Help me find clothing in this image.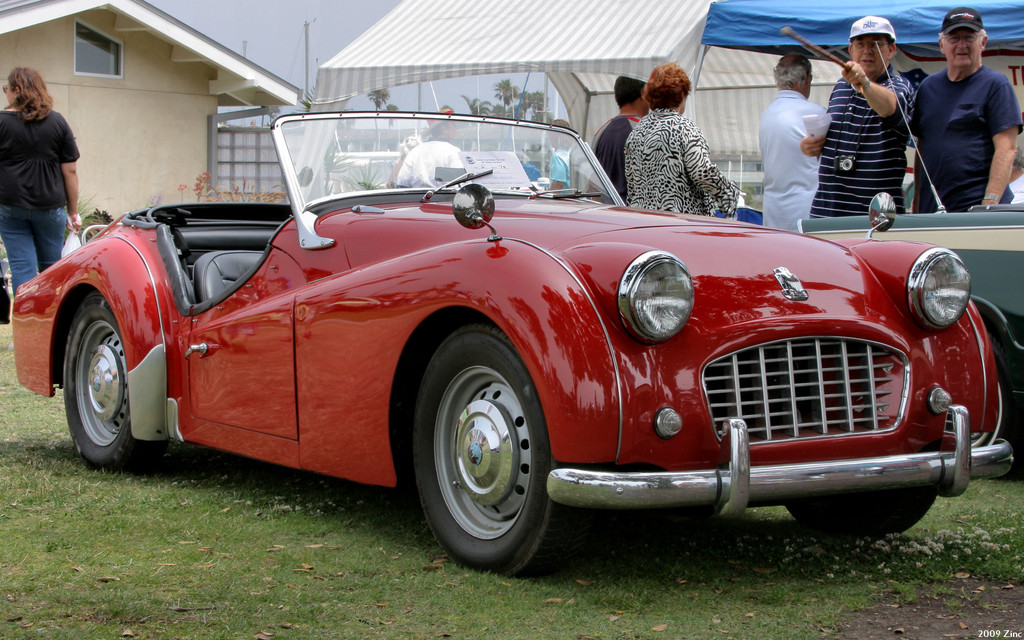
Found it: 807,63,912,220.
